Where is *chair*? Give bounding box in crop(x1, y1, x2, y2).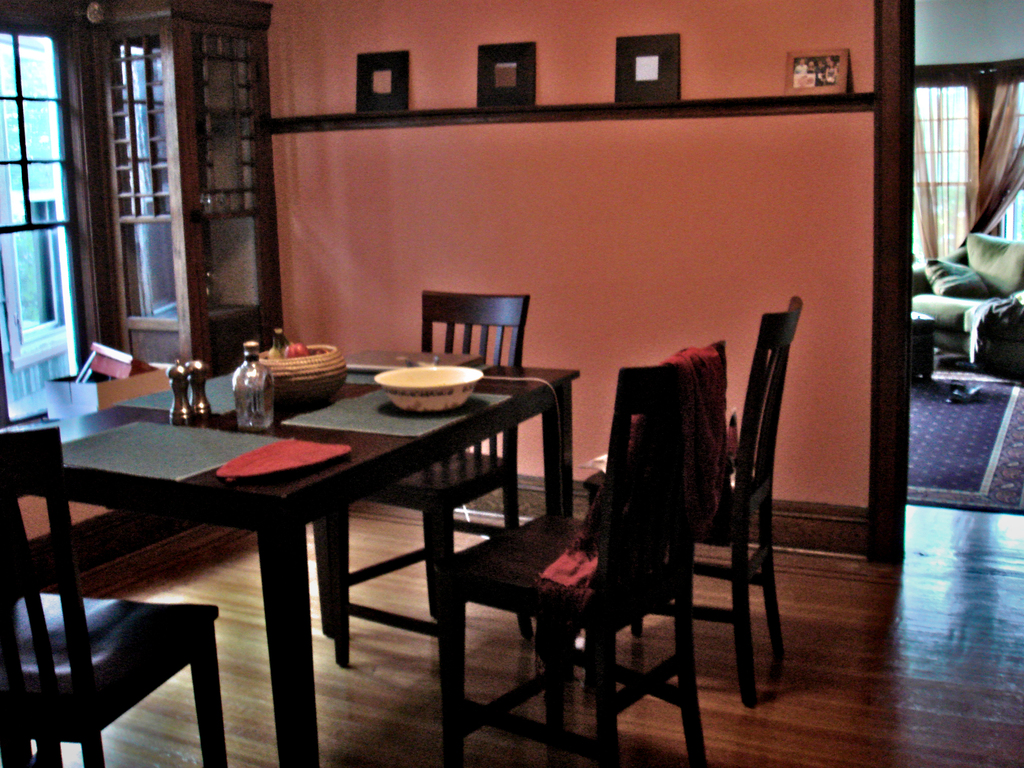
crop(0, 431, 229, 767).
